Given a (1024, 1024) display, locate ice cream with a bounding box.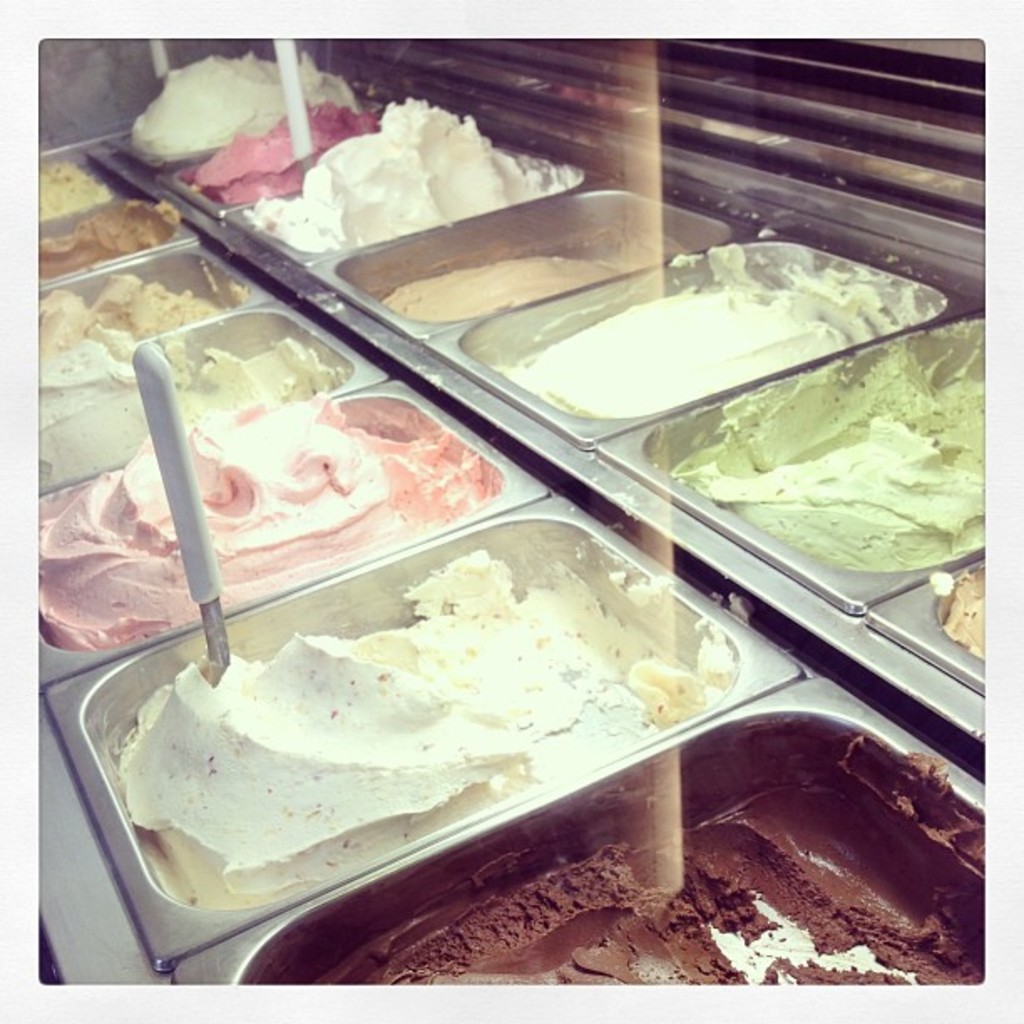
Located: x1=937, y1=559, x2=999, y2=659.
